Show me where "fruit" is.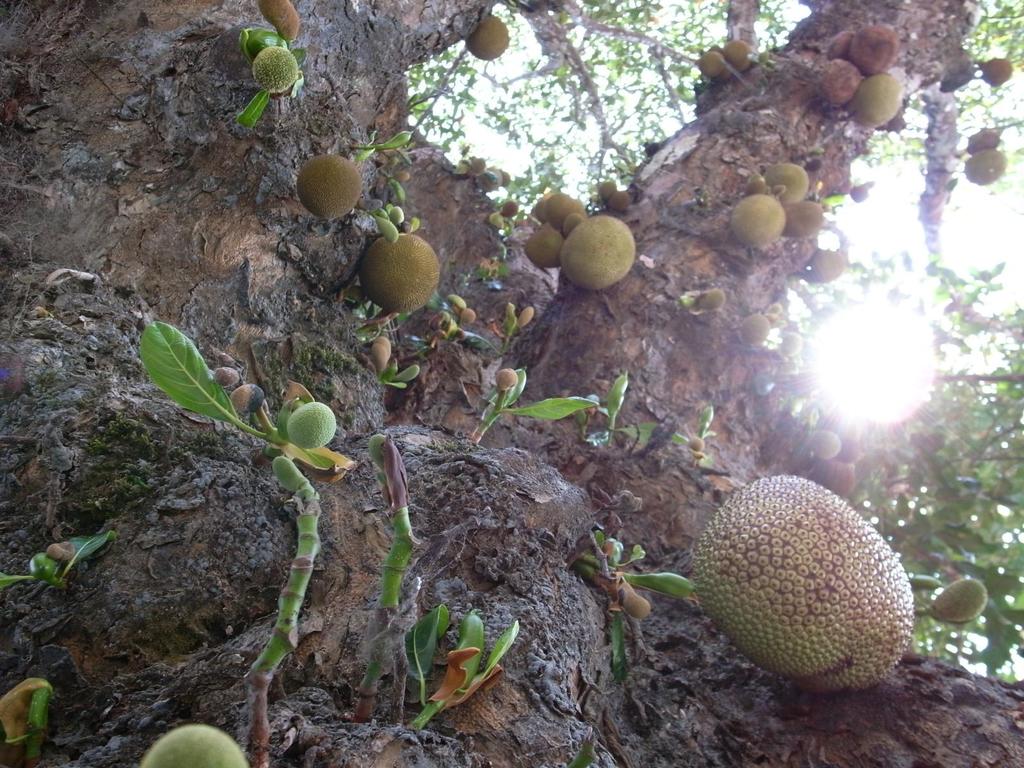
"fruit" is at box(854, 69, 911, 132).
